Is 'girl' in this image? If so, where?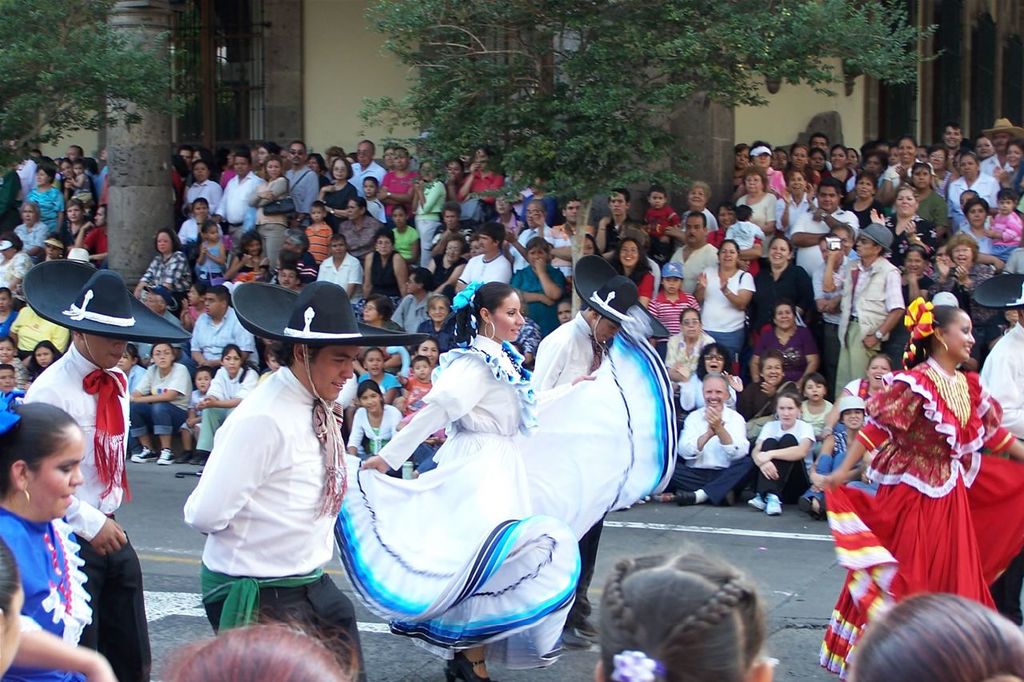
Yes, at 26,339,61,381.
